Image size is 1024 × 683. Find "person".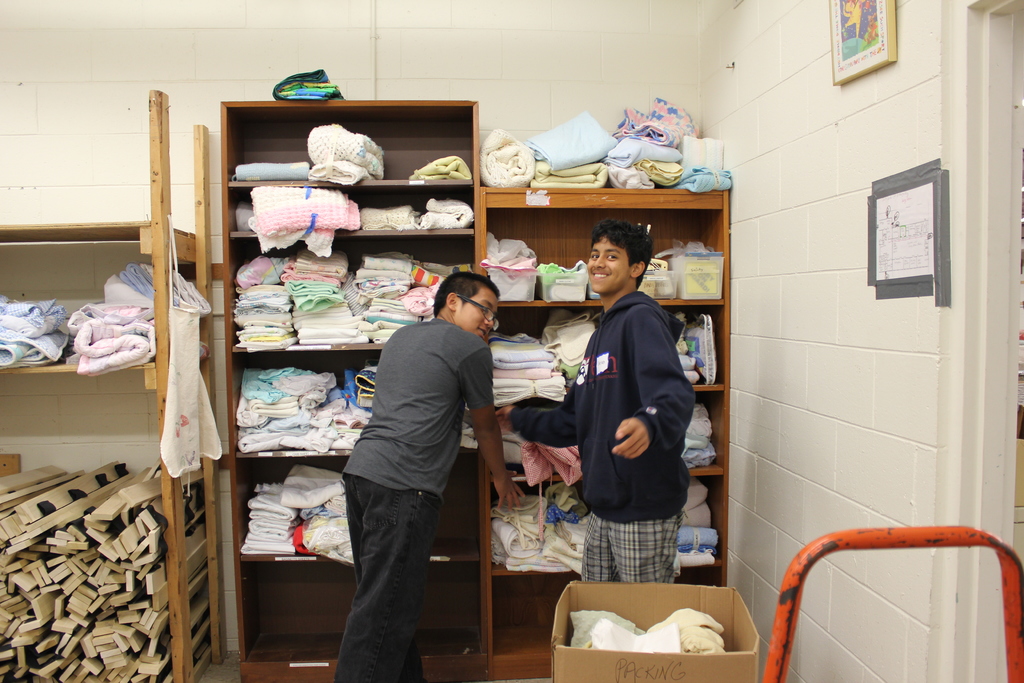
545:217:704:625.
